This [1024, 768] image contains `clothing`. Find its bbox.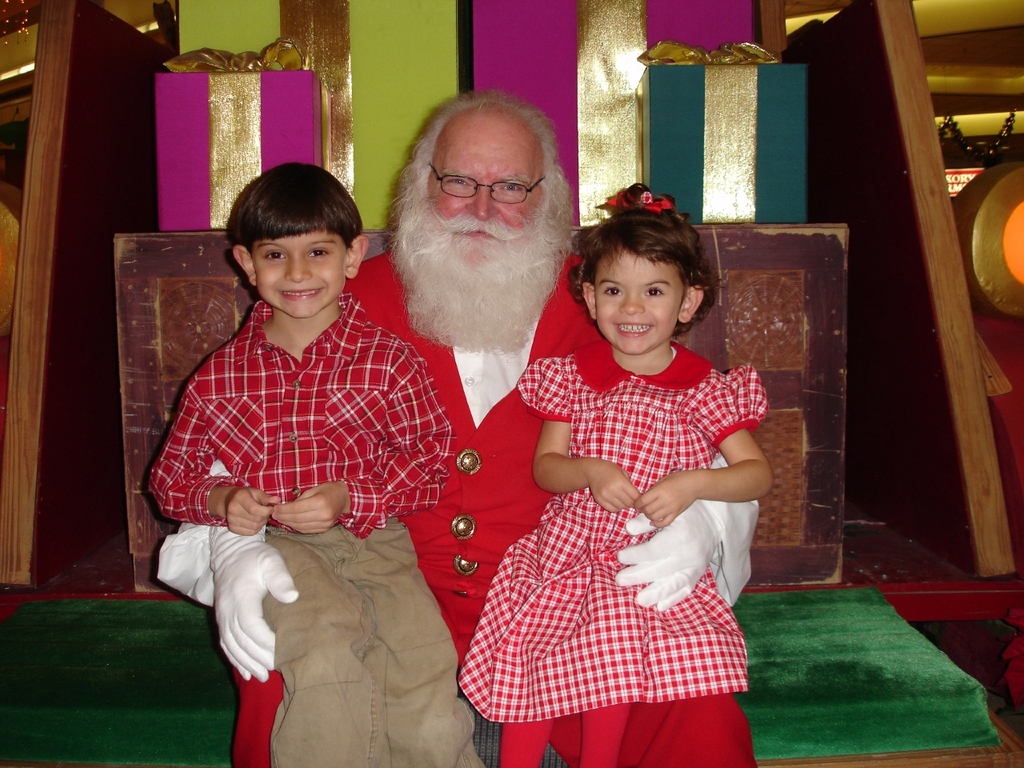
(left=150, top=287, right=486, bottom=767).
